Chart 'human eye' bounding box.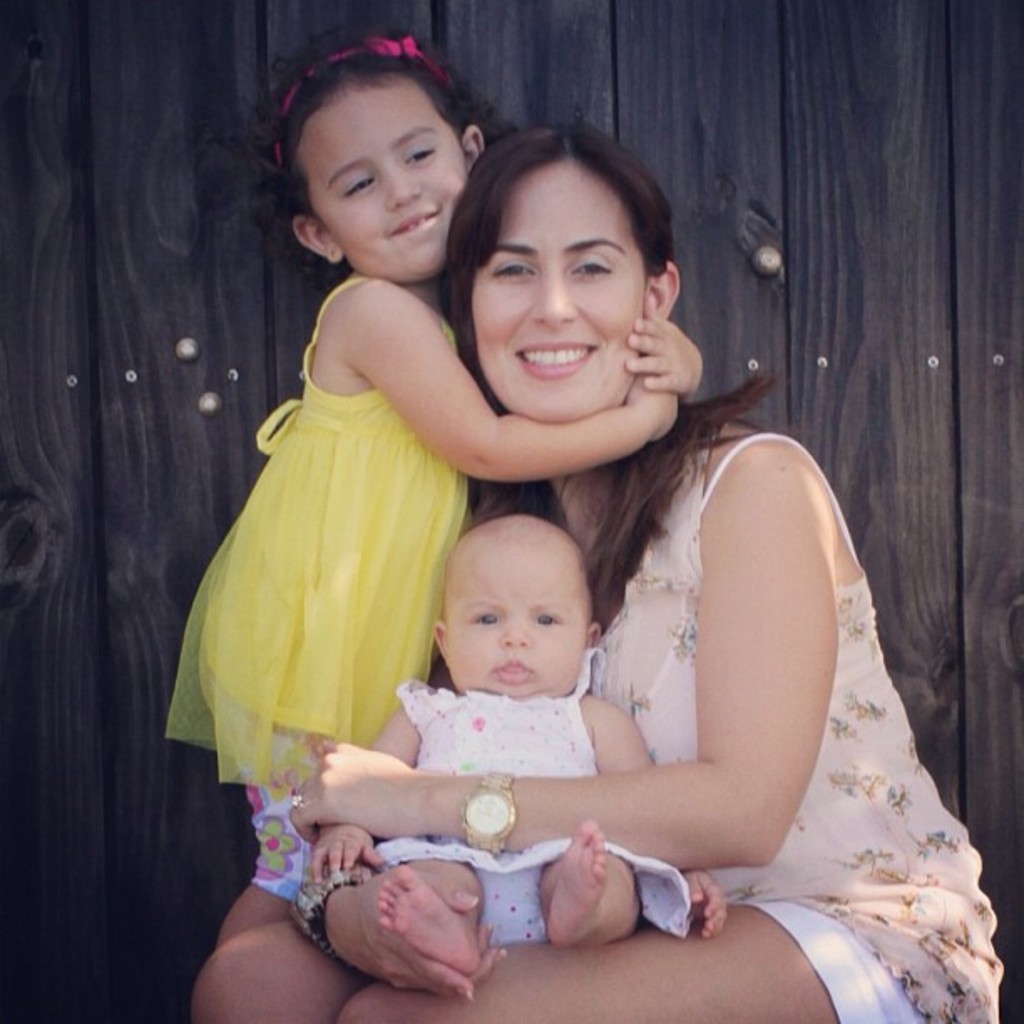
Charted: bbox=[535, 607, 562, 626].
